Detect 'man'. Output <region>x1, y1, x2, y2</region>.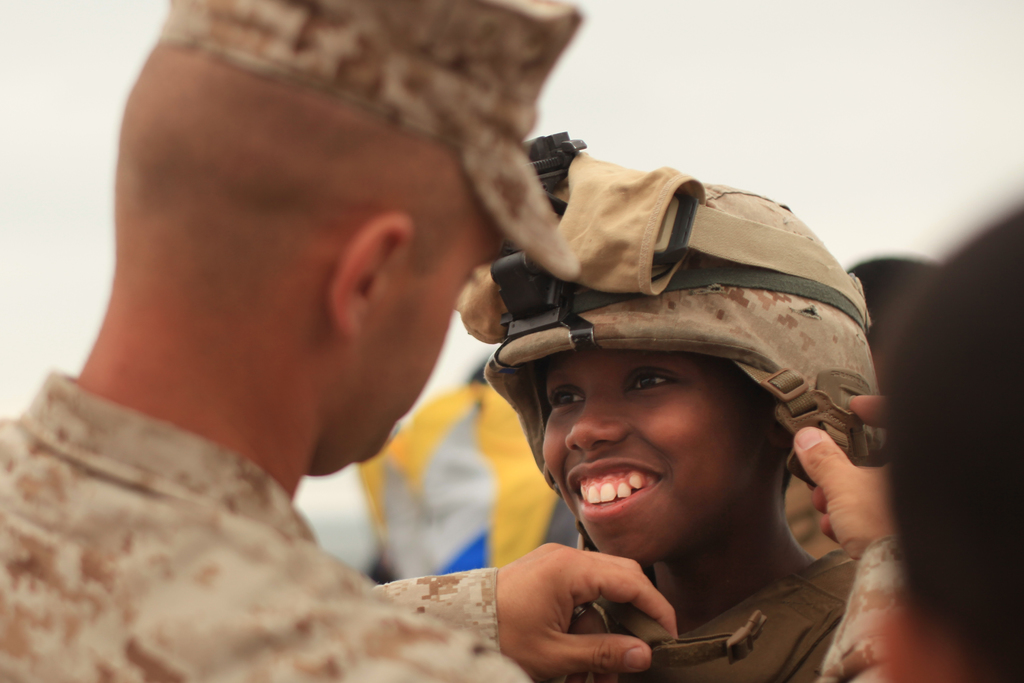
<region>0, 0, 680, 682</region>.
